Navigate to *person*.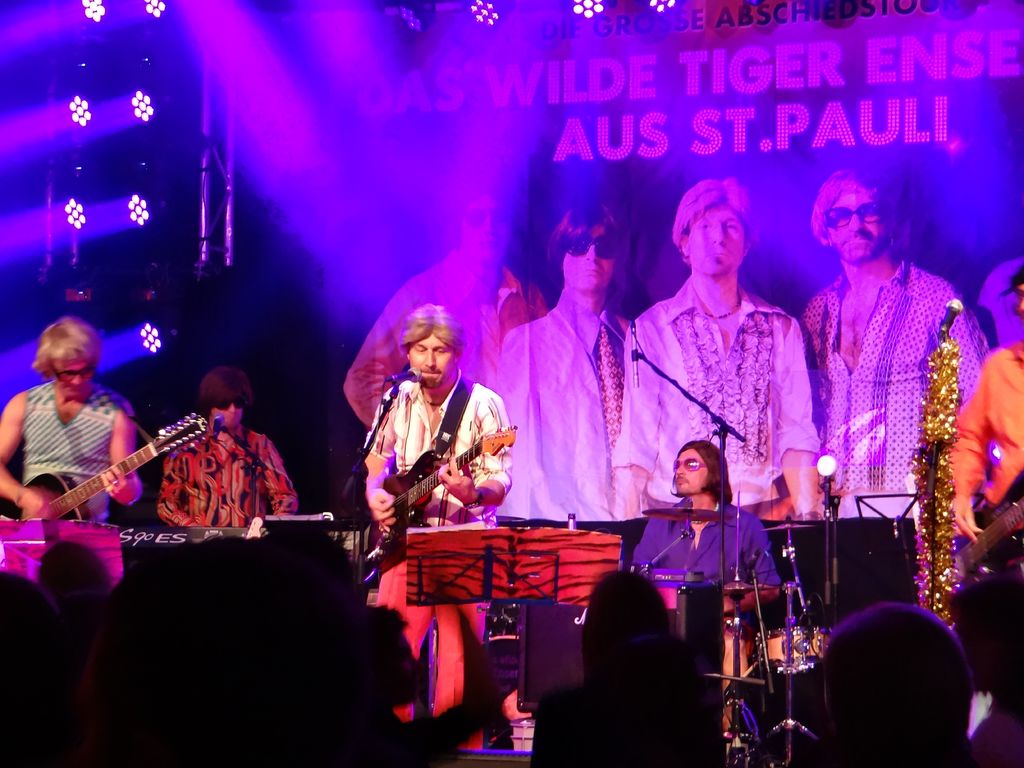
Navigation target: <box>614,183,826,519</box>.
